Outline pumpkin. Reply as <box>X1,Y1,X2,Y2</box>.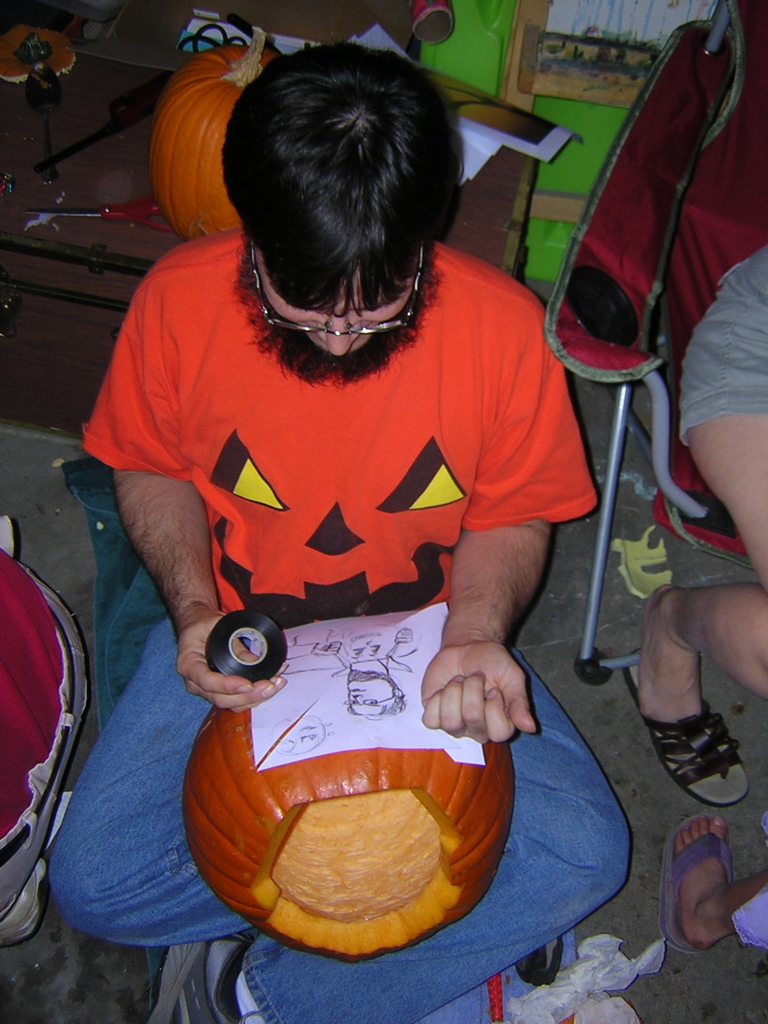
<box>175,655,519,947</box>.
